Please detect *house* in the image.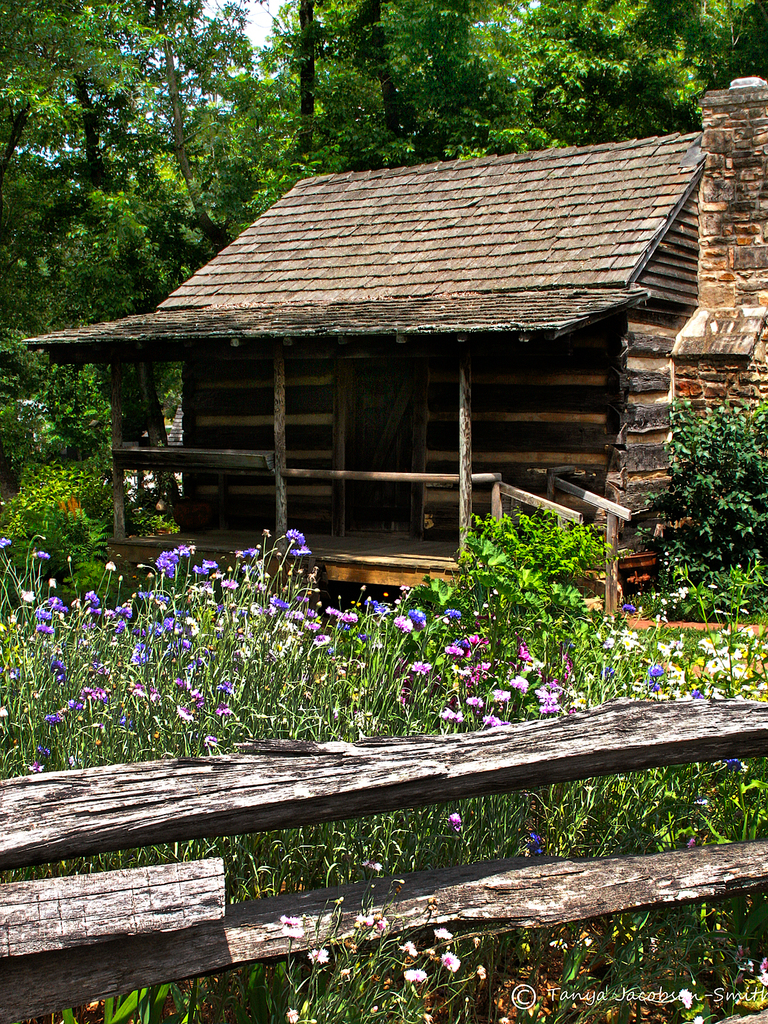
region(20, 73, 767, 596).
